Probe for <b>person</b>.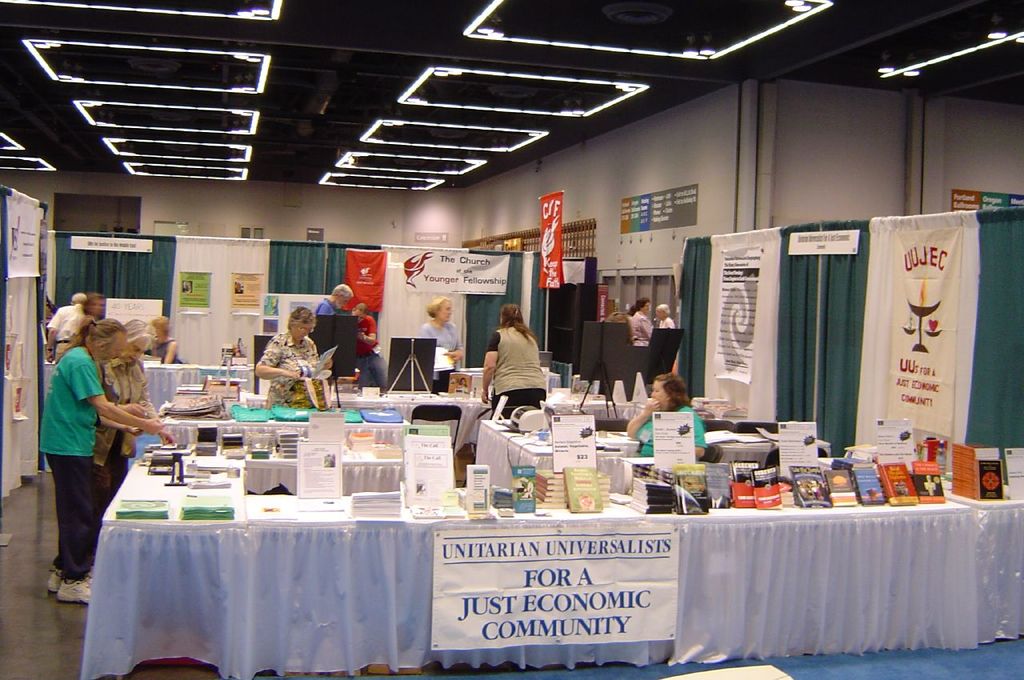
Probe result: [left=418, top=298, right=464, bottom=393].
